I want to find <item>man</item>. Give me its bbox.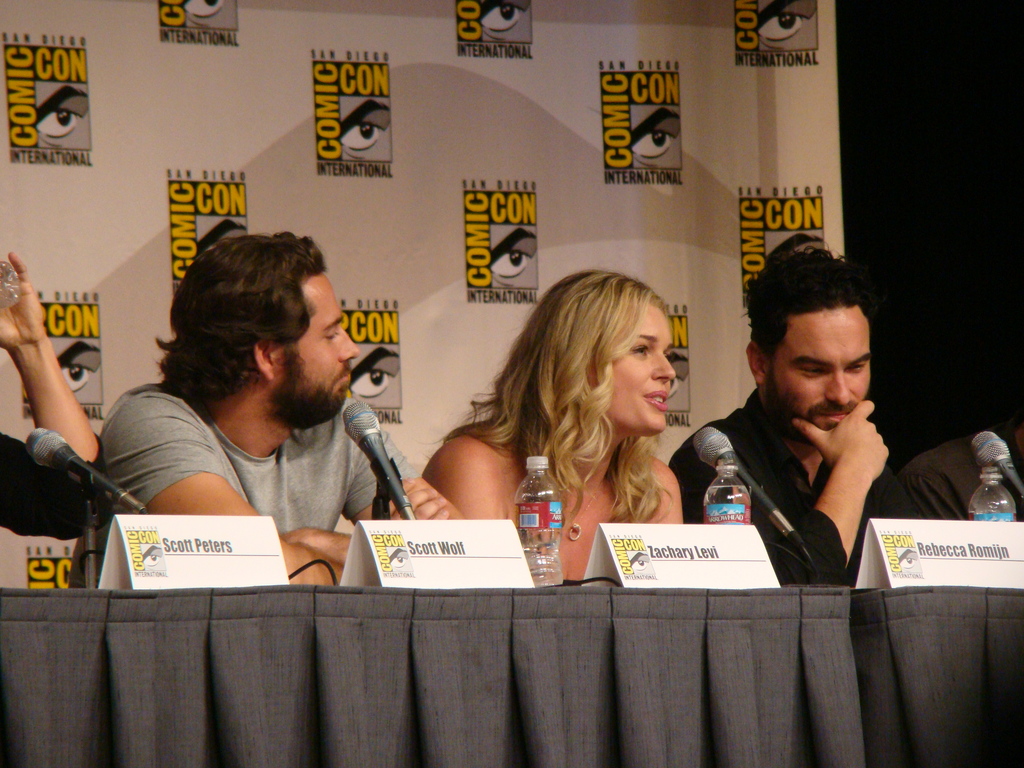
{"left": 70, "top": 229, "right": 463, "bottom": 585}.
